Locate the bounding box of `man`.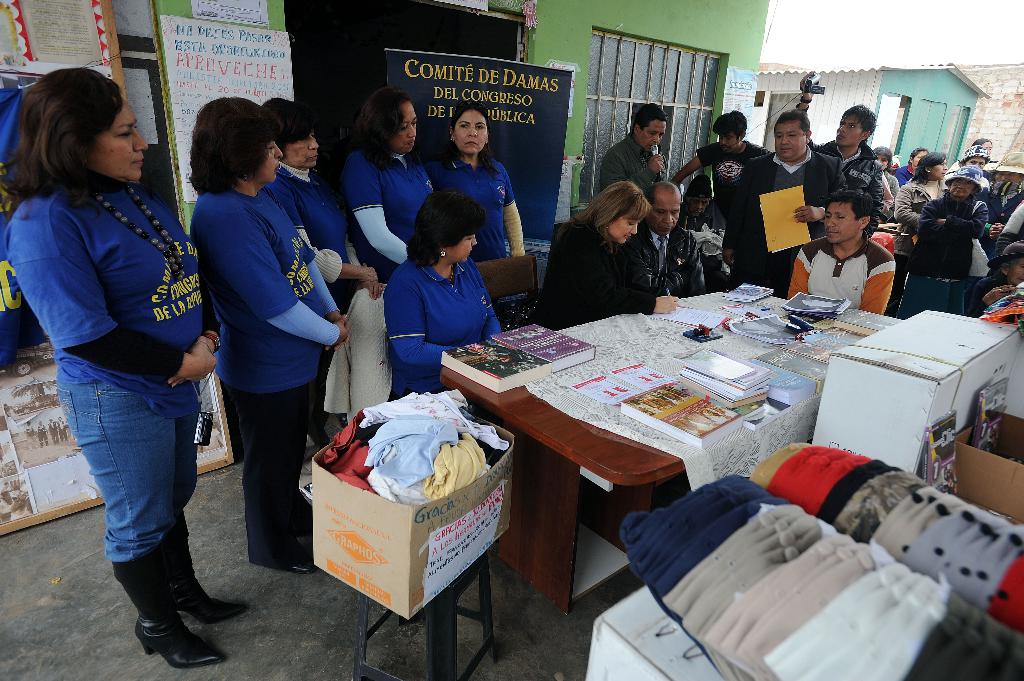
Bounding box: rect(826, 105, 893, 227).
